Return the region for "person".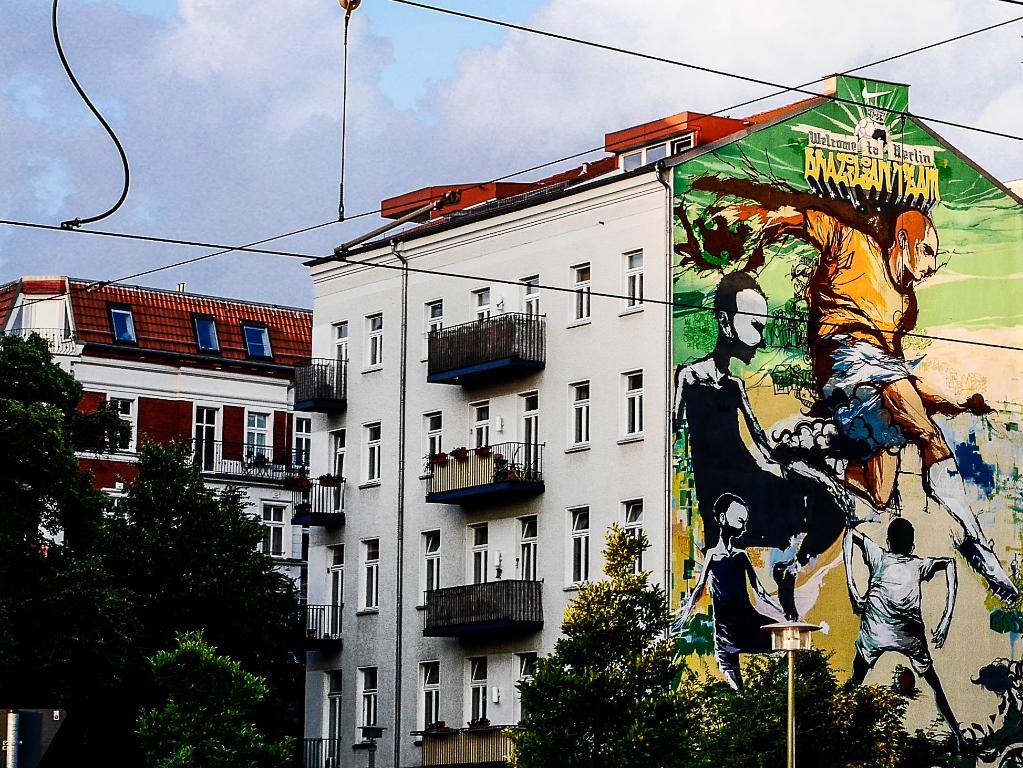
Rect(704, 207, 1022, 606).
